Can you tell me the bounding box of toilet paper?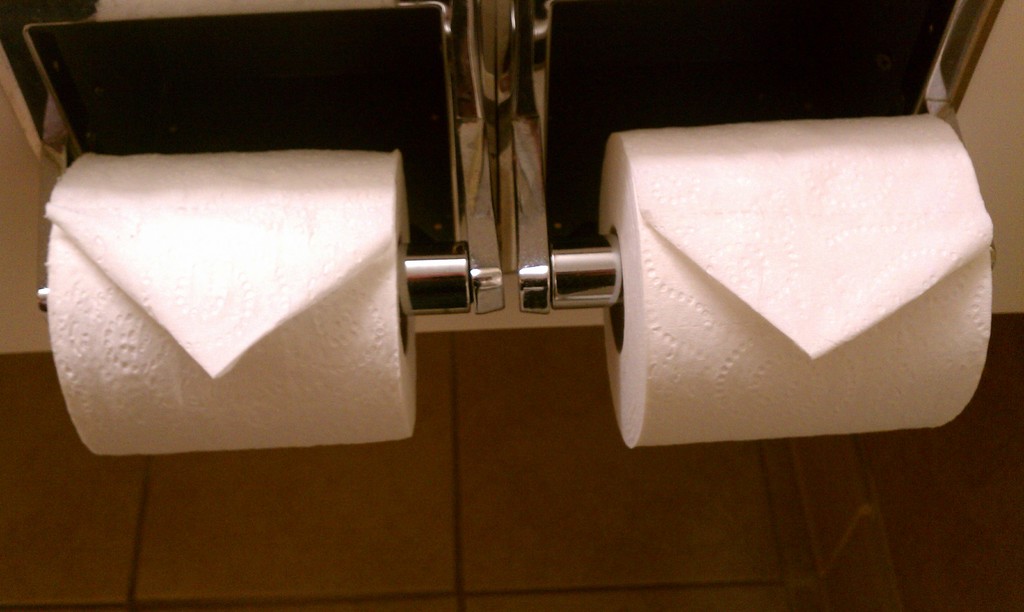
l=591, t=109, r=995, b=449.
